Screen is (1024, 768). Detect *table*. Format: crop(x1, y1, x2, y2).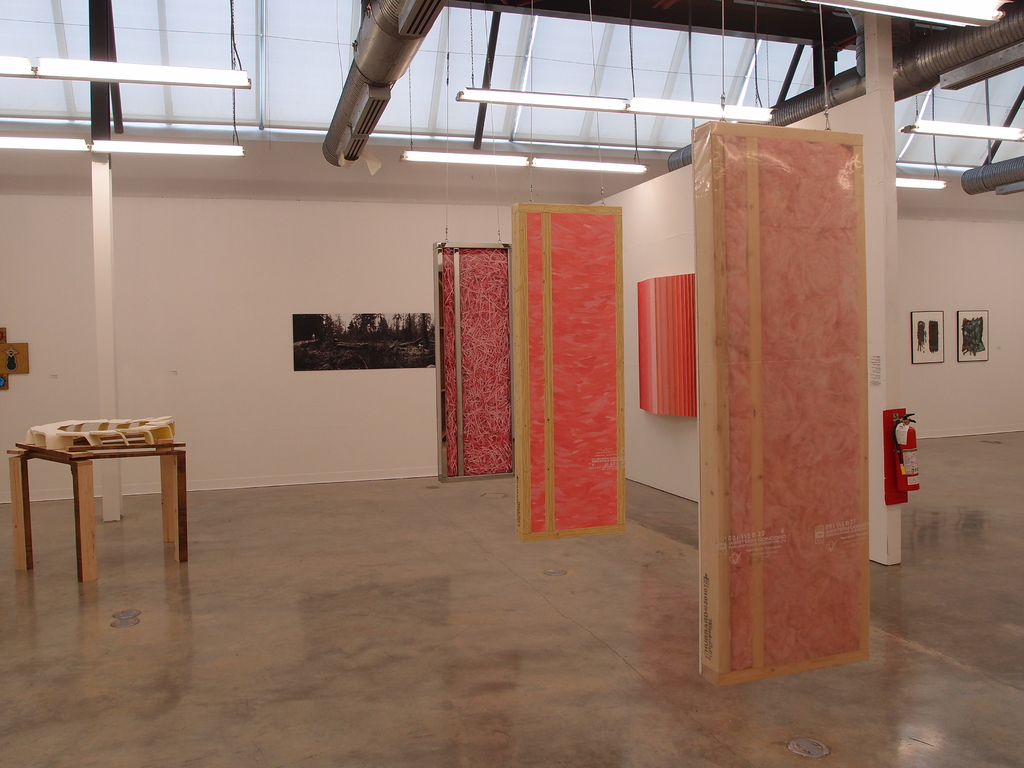
crop(3, 412, 189, 580).
